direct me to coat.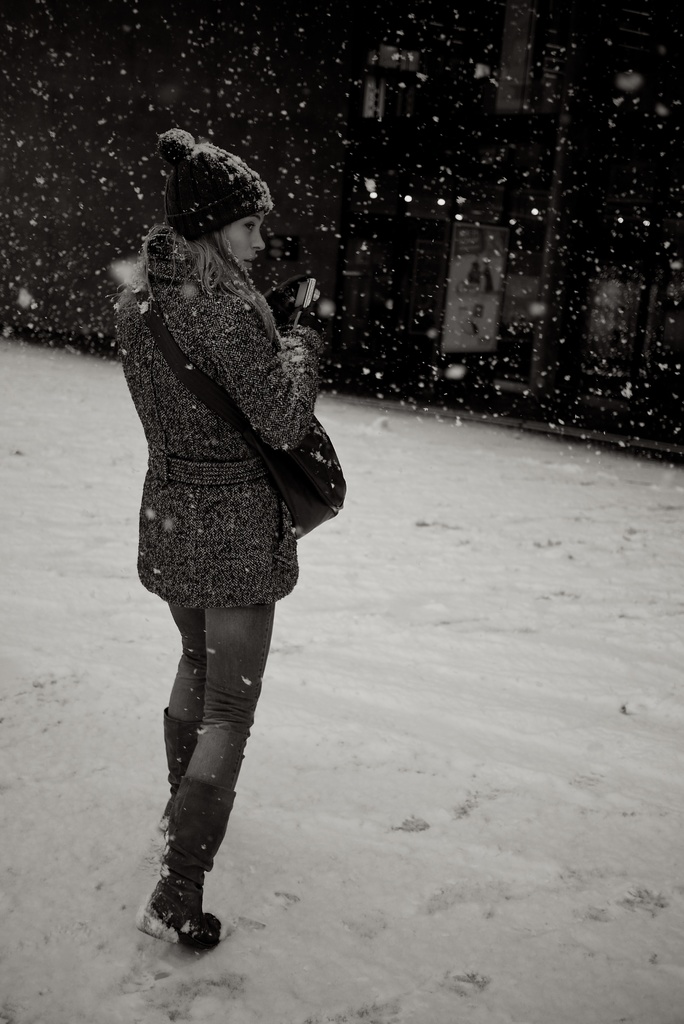
Direction: bbox(115, 221, 324, 615).
